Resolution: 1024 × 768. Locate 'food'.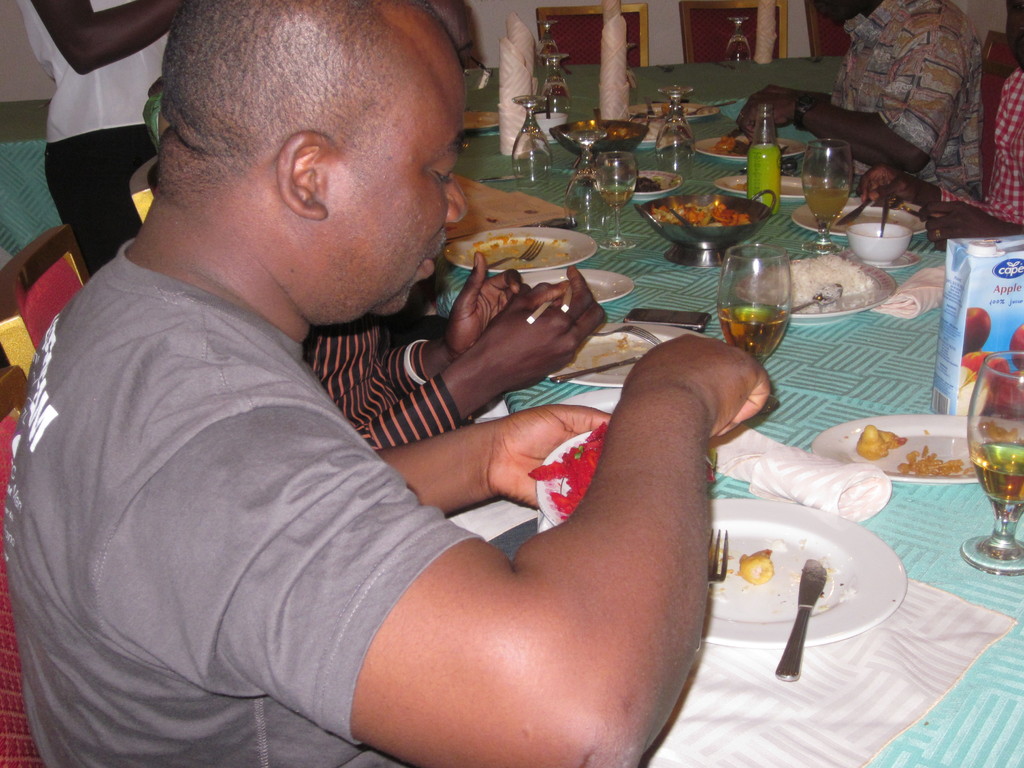
739 547 773 580.
